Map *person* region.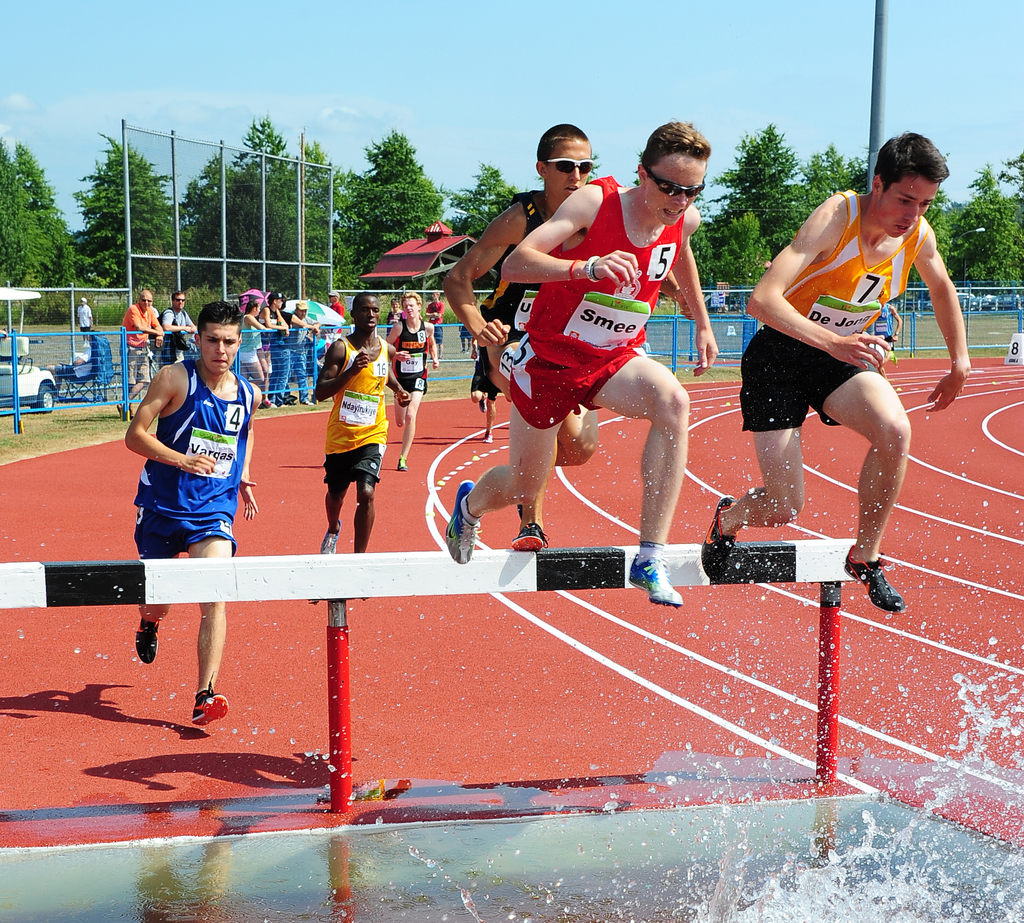
Mapped to 707, 131, 972, 613.
